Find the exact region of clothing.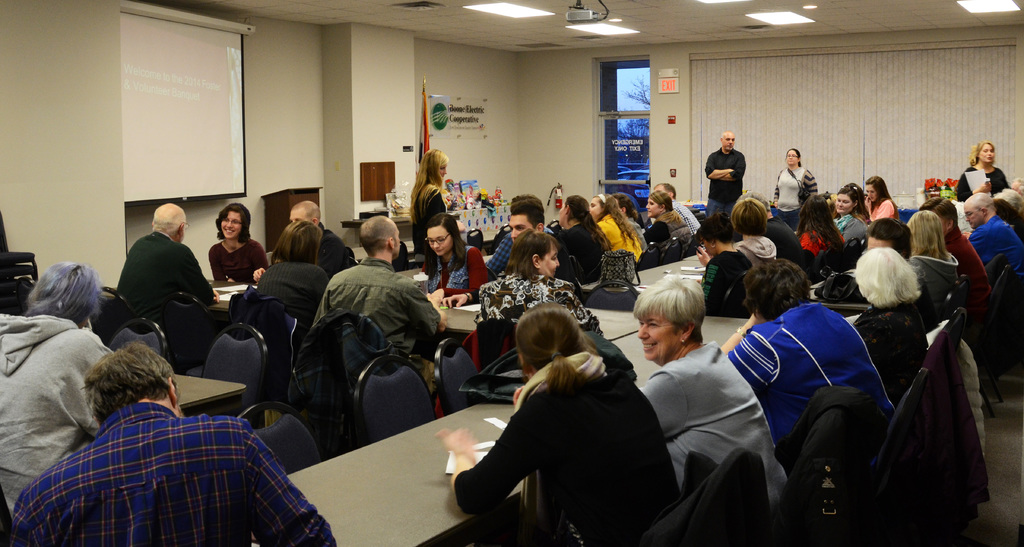
Exact region: locate(492, 221, 555, 274).
